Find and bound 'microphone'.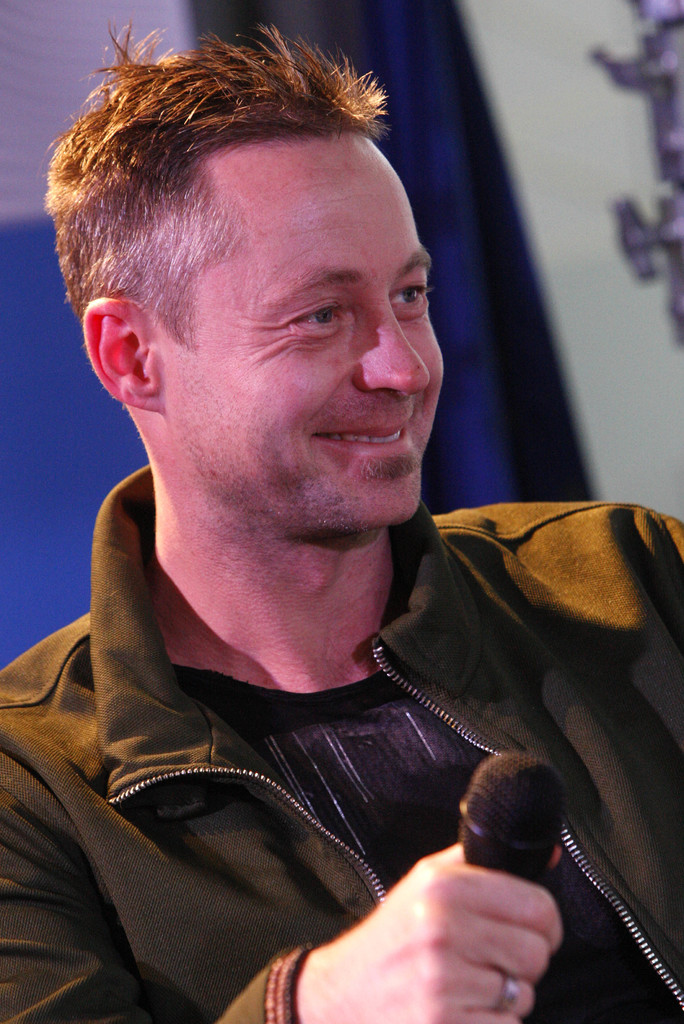
Bound: BBox(445, 756, 569, 900).
